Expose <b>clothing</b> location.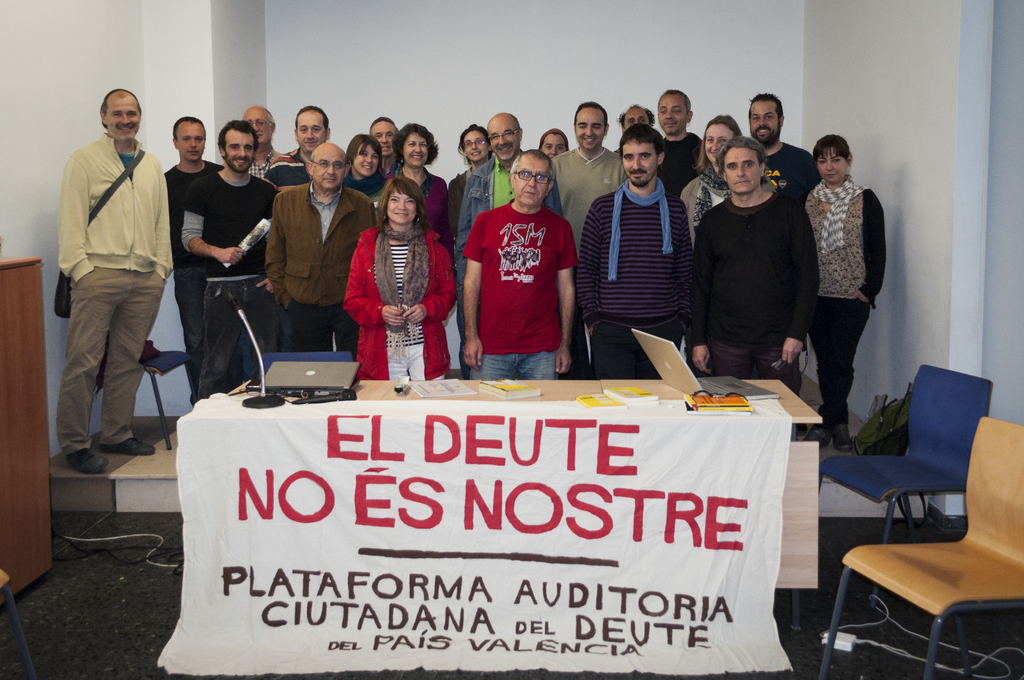
Exposed at x1=60 y1=128 x2=174 y2=457.
